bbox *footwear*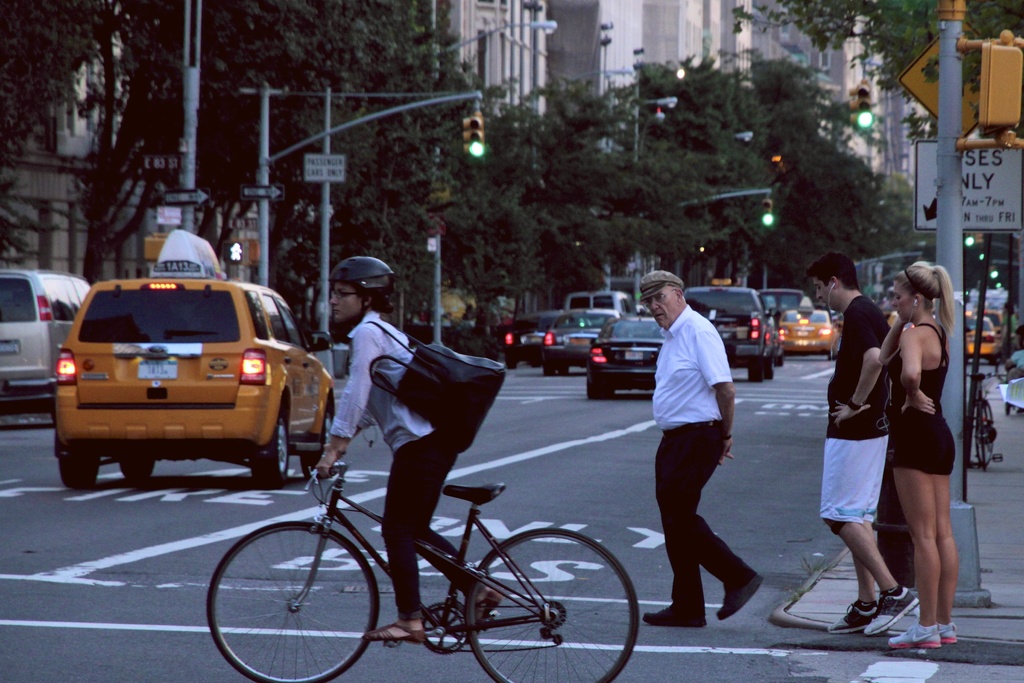
select_region(938, 622, 957, 643)
